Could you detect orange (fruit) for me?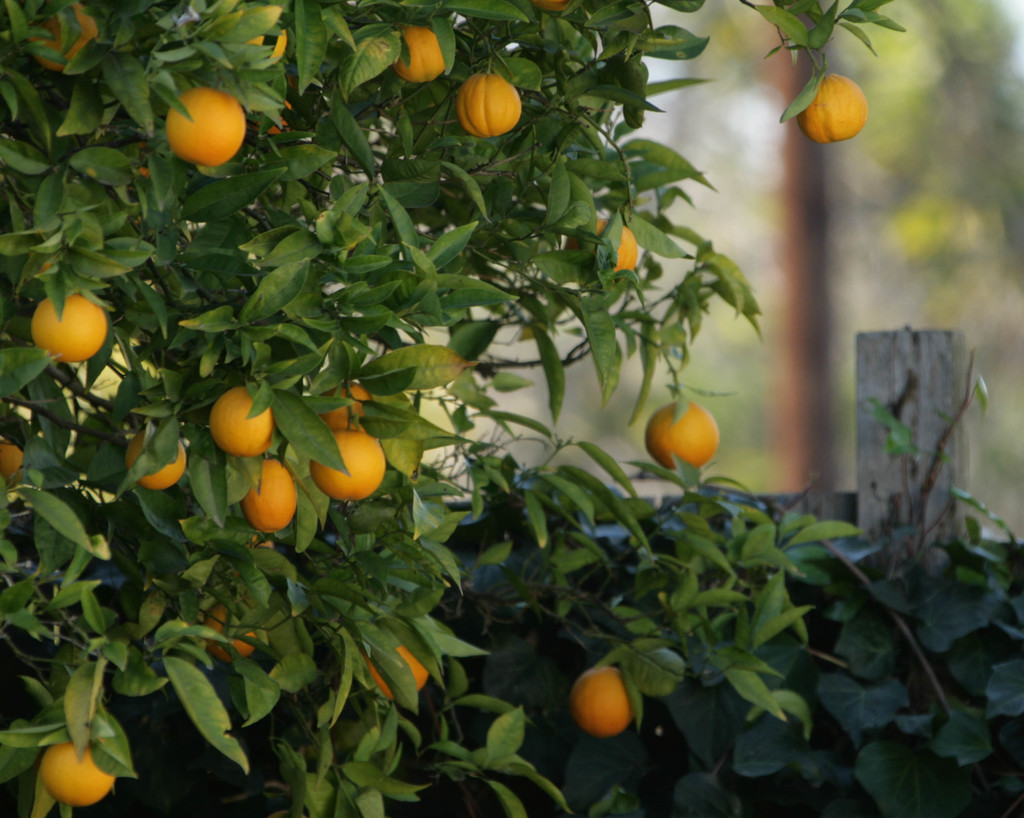
Detection result: {"left": 646, "top": 394, "right": 714, "bottom": 474}.
